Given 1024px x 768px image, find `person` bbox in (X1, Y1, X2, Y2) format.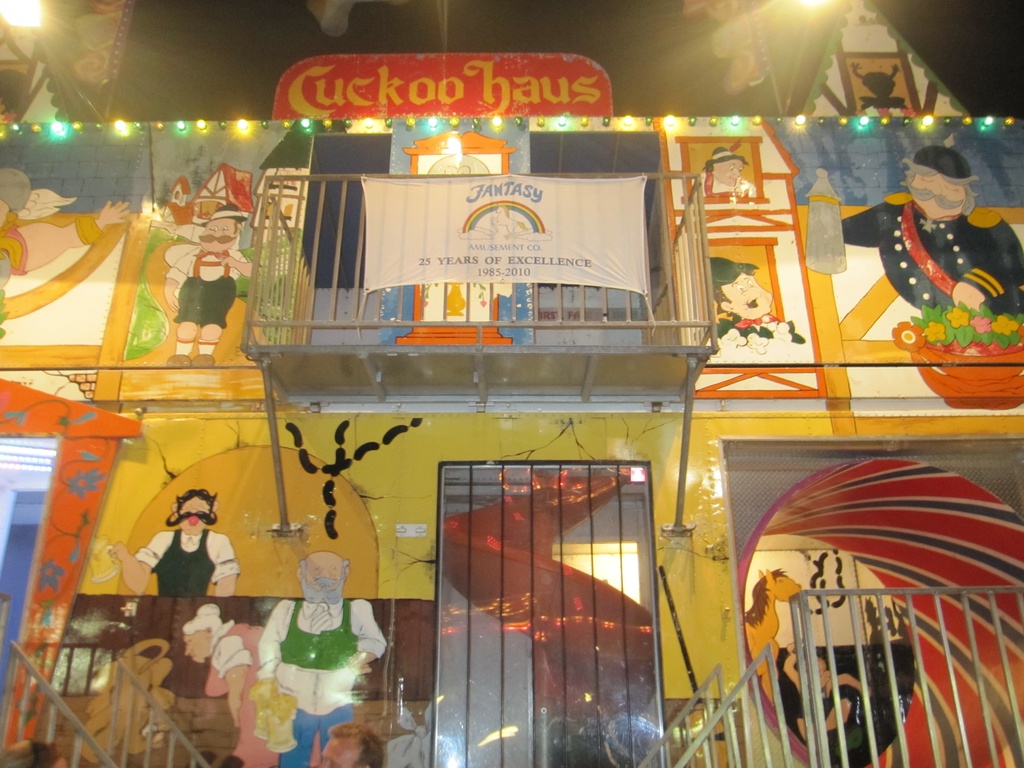
(113, 488, 243, 597).
